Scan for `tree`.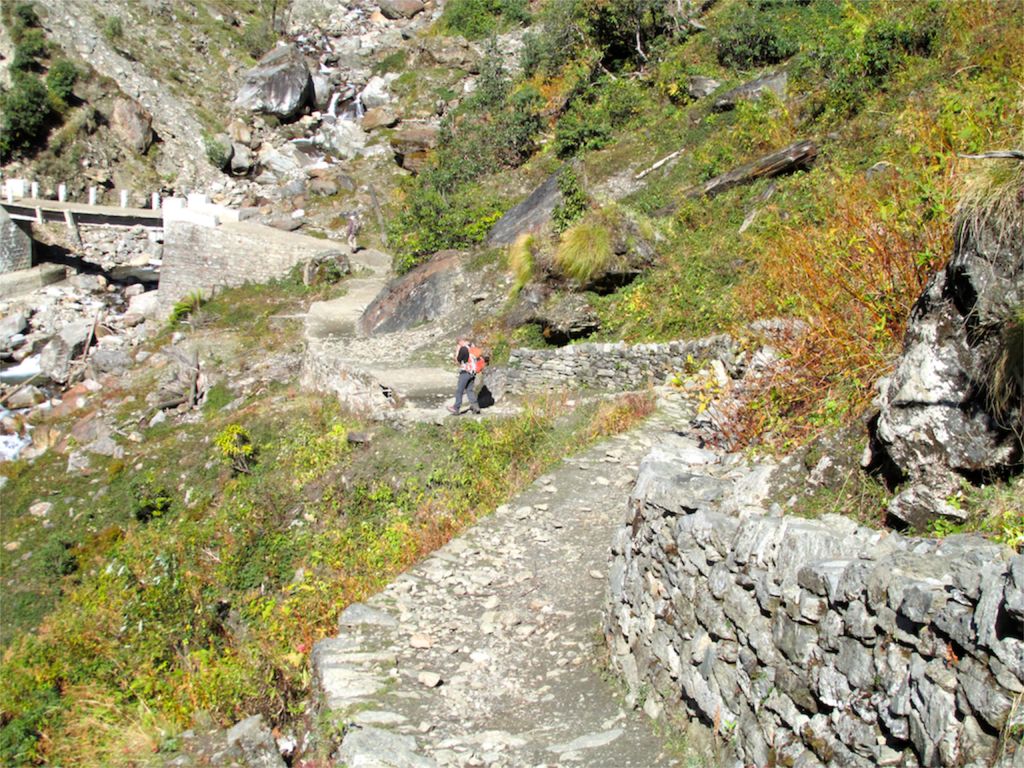
Scan result: {"left": 45, "top": 60, "right": 79, "bottom": 101}.
